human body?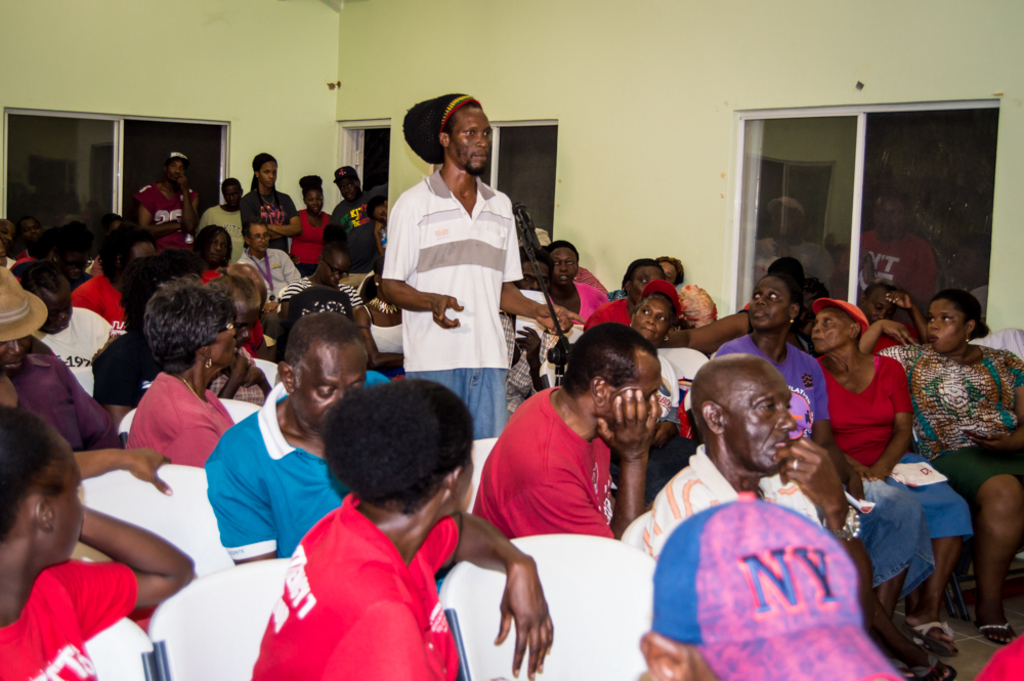
box(714, 328, 860, 504)
